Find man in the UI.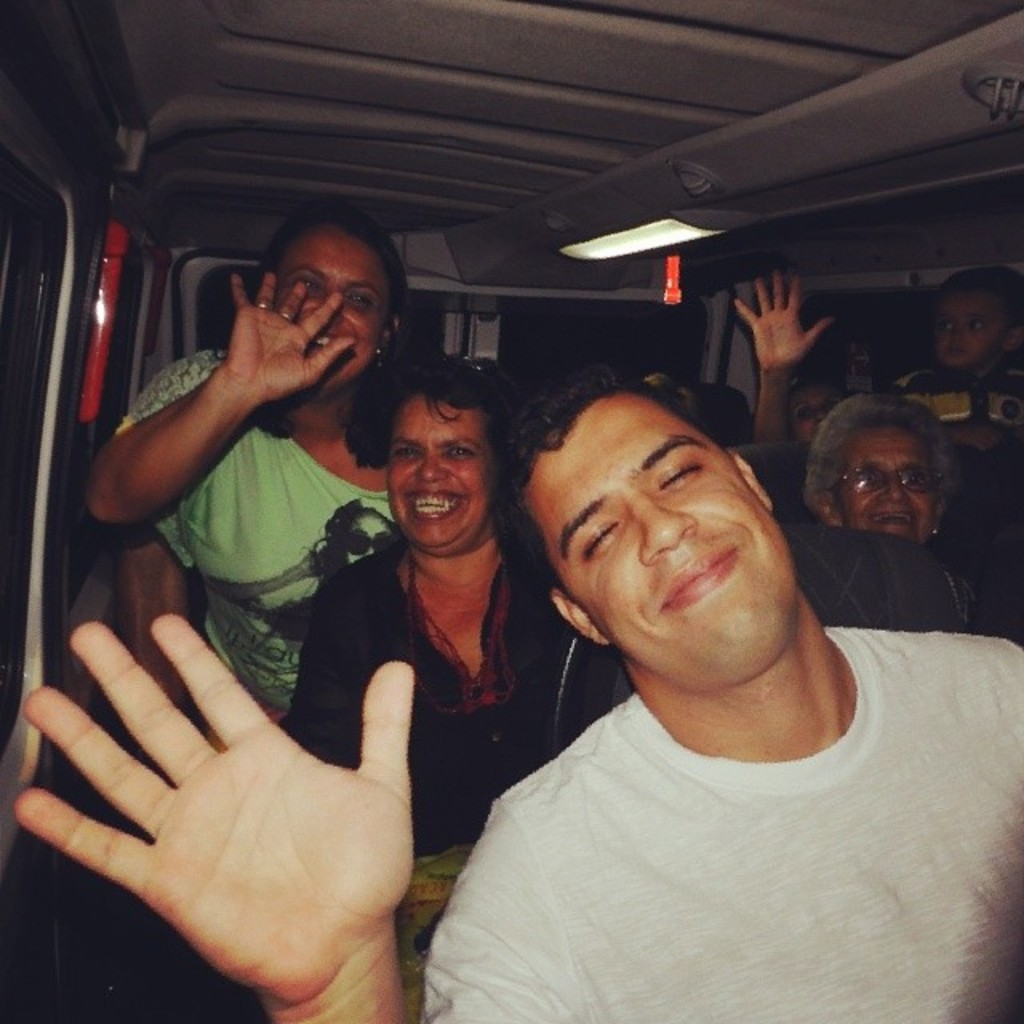
UI element at <bbox>5, 350, 1022, 1022</bbox>.
